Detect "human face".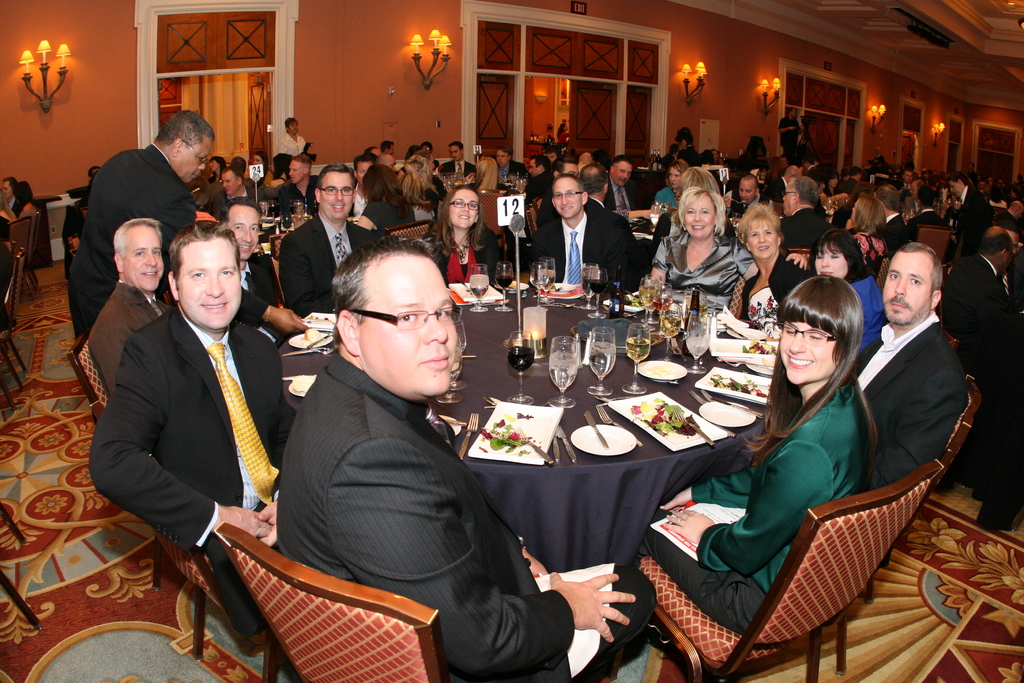
Detected at {"left": 851, "top": 200, "right": 858, "bottom": 224}.
